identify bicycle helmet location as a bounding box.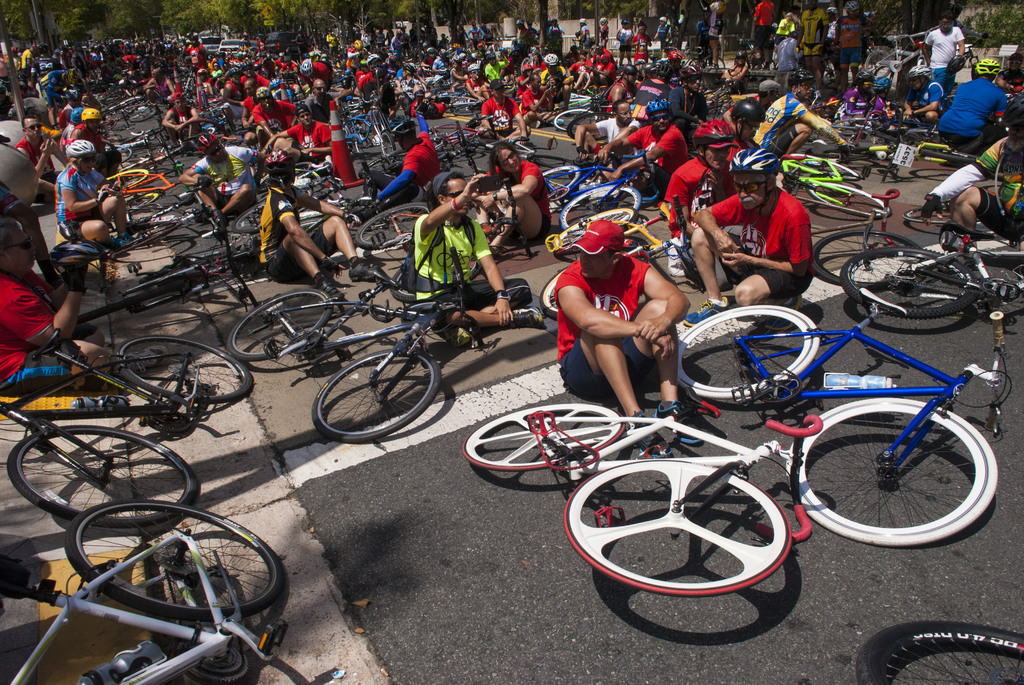
bbox=(618, 17, 627, 23).
